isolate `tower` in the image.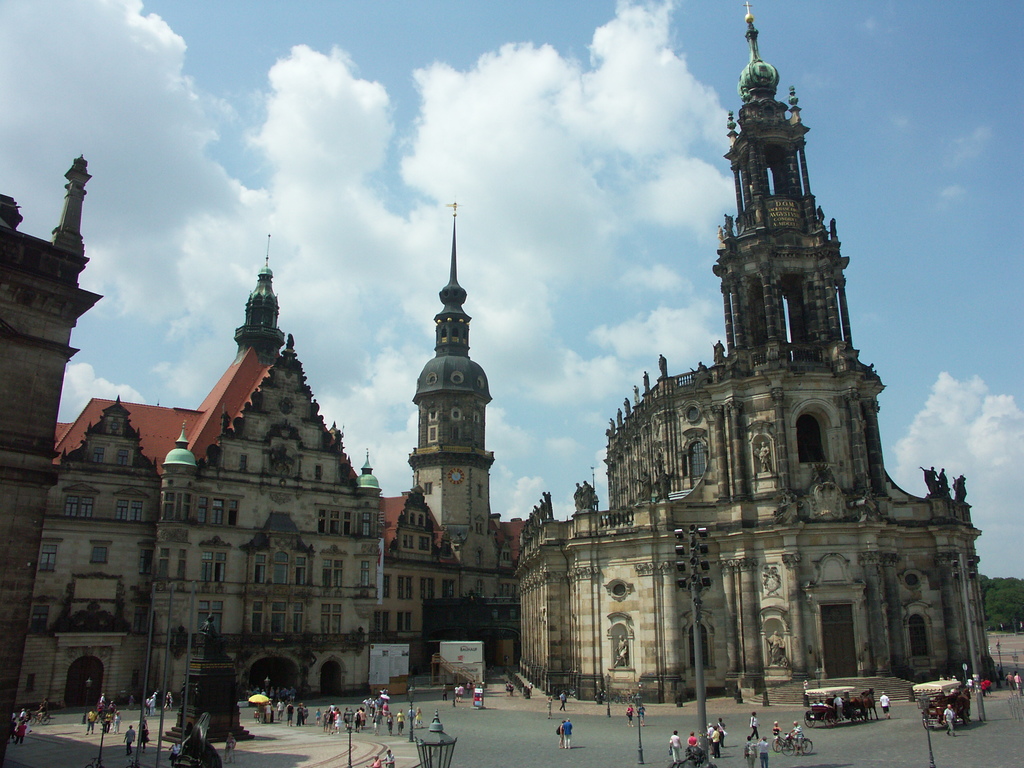
Isolated region: [500,0,1001,698].
